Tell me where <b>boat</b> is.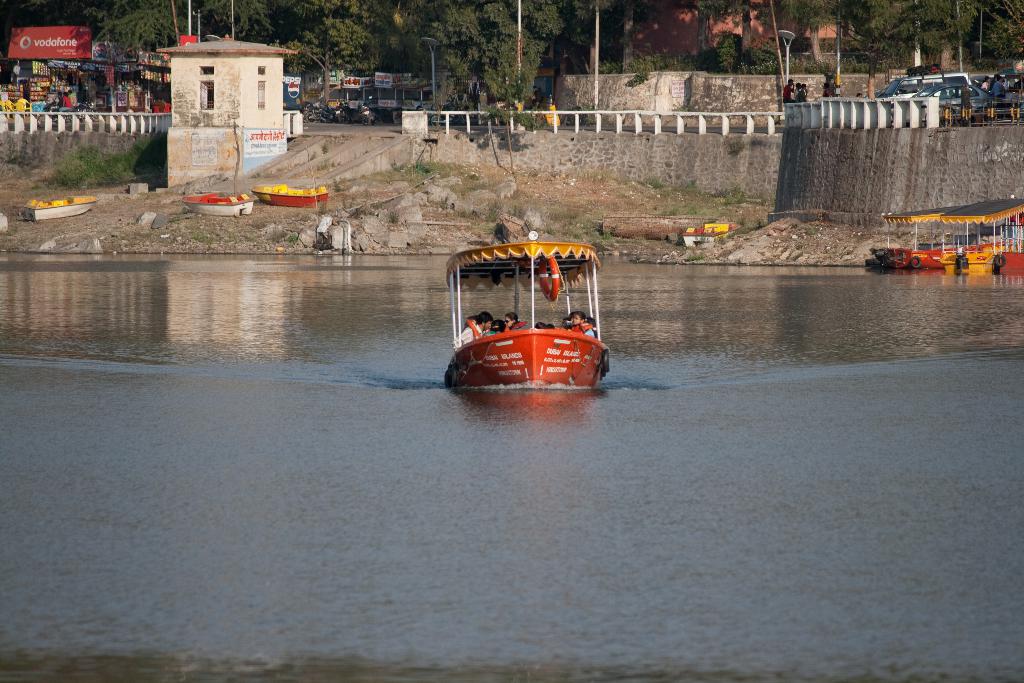
<b>boat</b> is at 248/183/332/204.
